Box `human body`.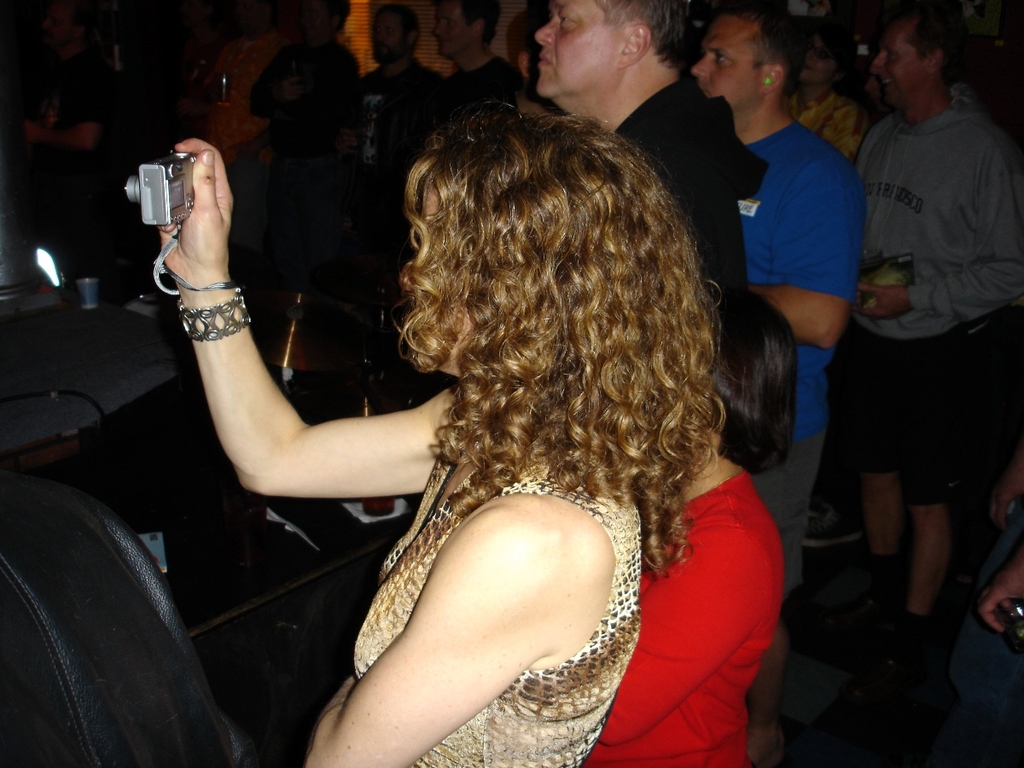
(x1=532, y1=0, x2=756, y2=464).
